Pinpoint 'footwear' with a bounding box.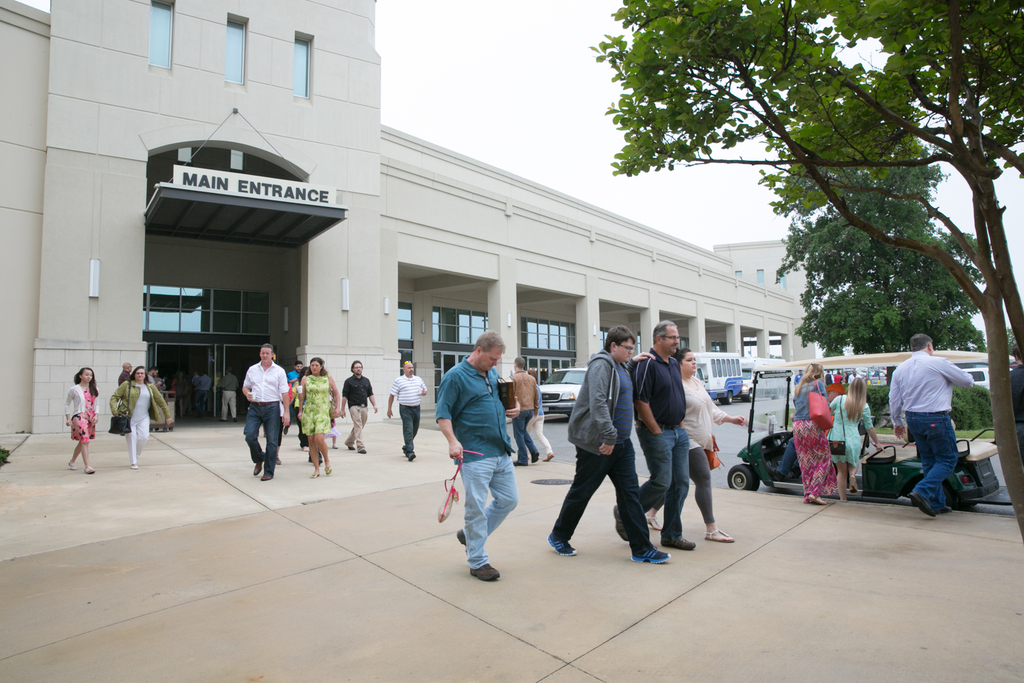
crop(515, 460, 524, 464).
